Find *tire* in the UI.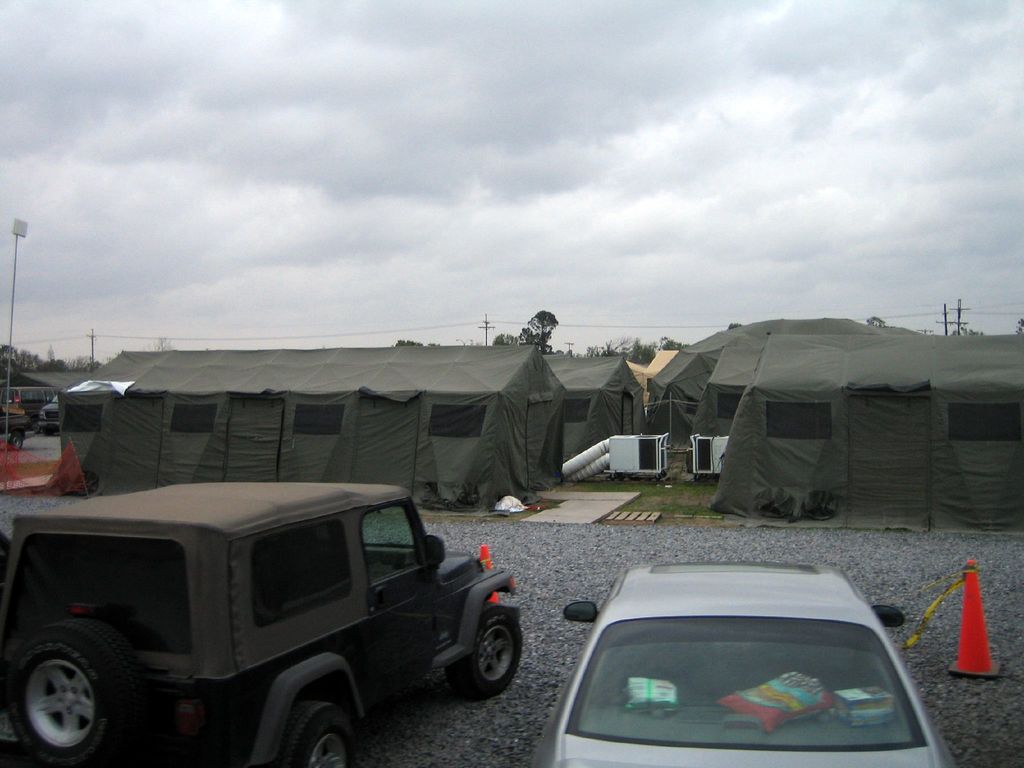
UI element at 458:609:528:695.
